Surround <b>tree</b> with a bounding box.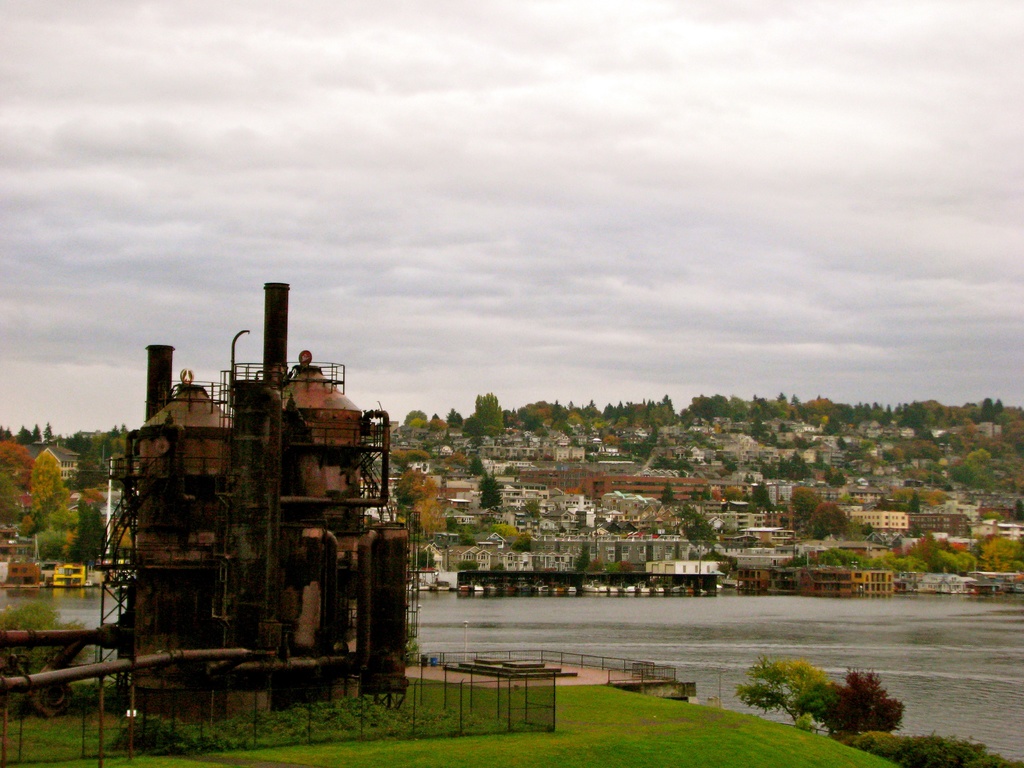
<bbox>810, 501, 851, 543</bbox>.
